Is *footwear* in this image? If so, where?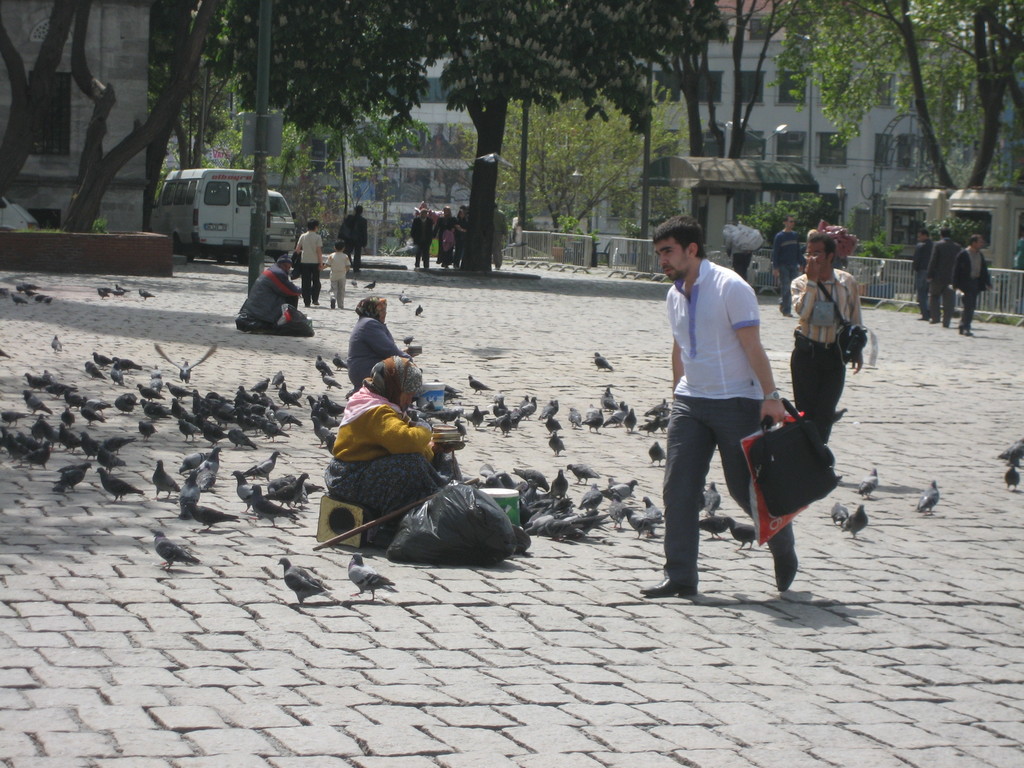
Yes, at <region>929, 319, 941, 323</region>.
